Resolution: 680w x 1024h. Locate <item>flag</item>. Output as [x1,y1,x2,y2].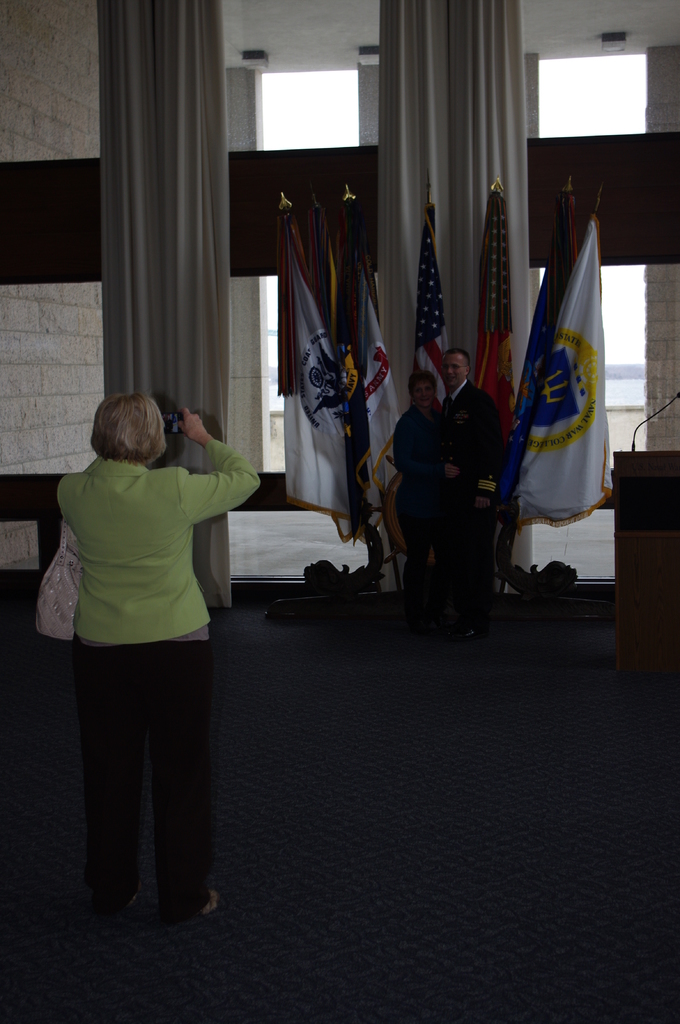
[273,209,376,531].
